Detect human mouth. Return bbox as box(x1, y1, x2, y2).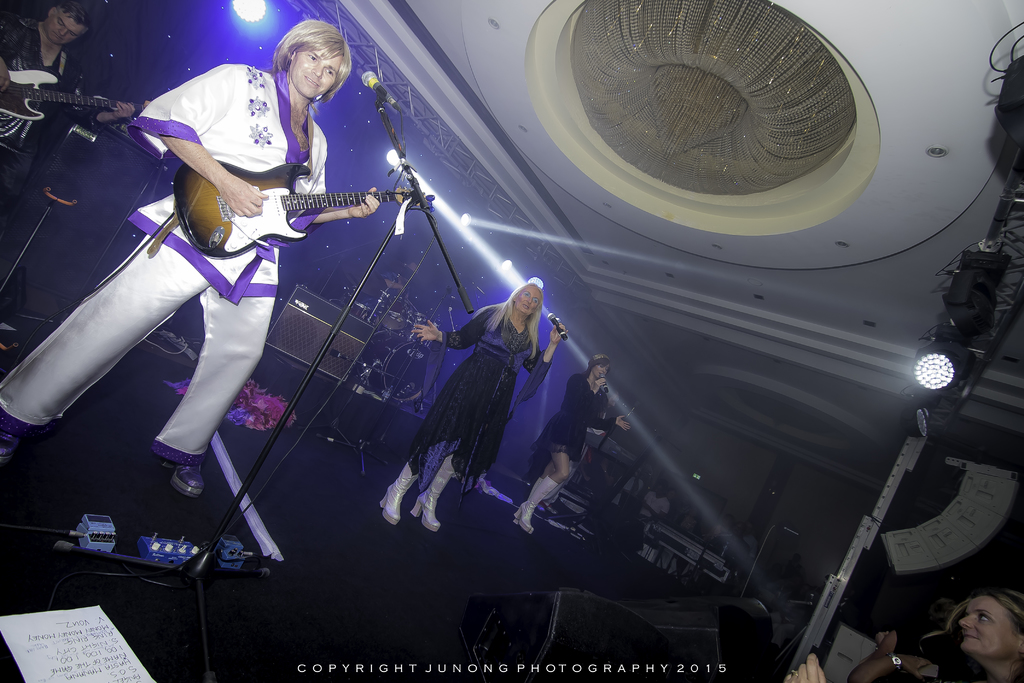
box(307, 76, 315, 84).
